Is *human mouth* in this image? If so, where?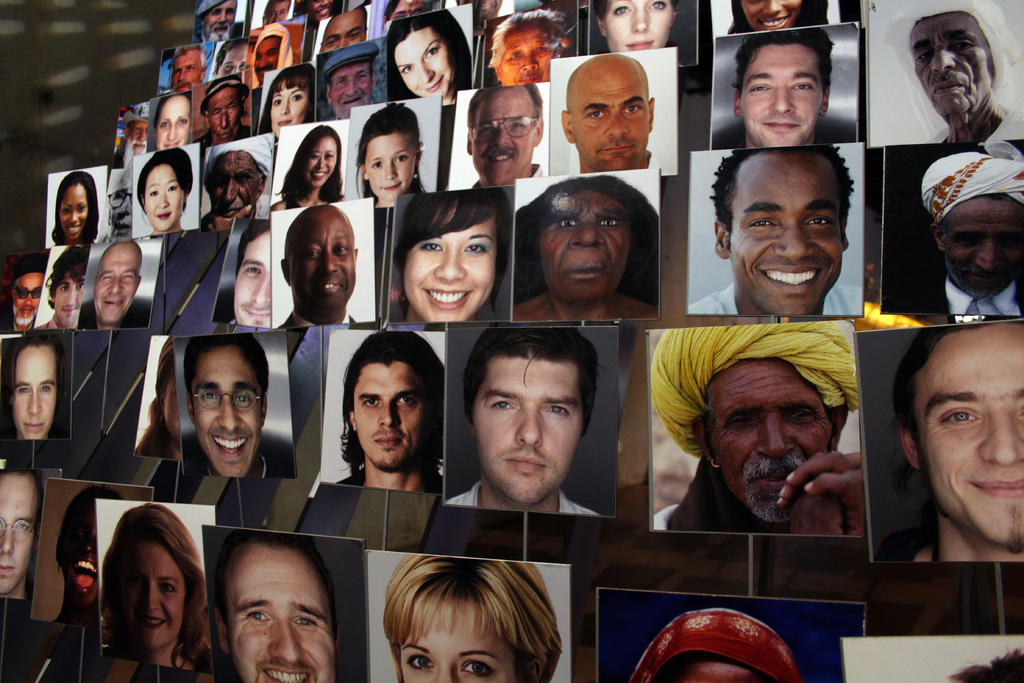
Yes, at 750:15:790:28.
